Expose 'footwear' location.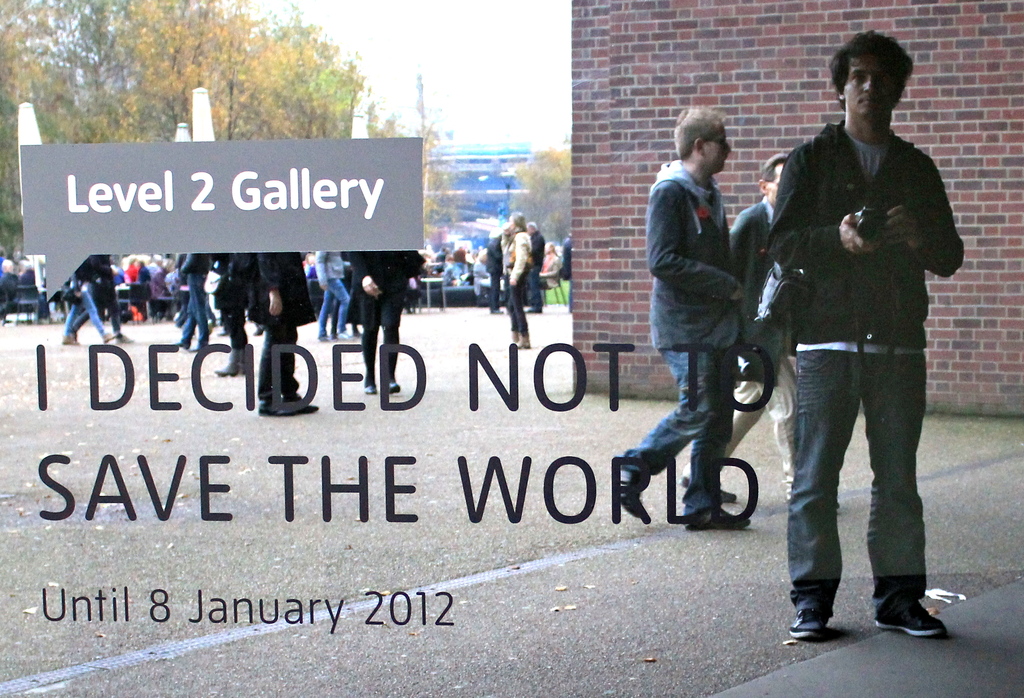
Exposed at pyautogui.locateOnScreen(869, 579, 950, 657).
